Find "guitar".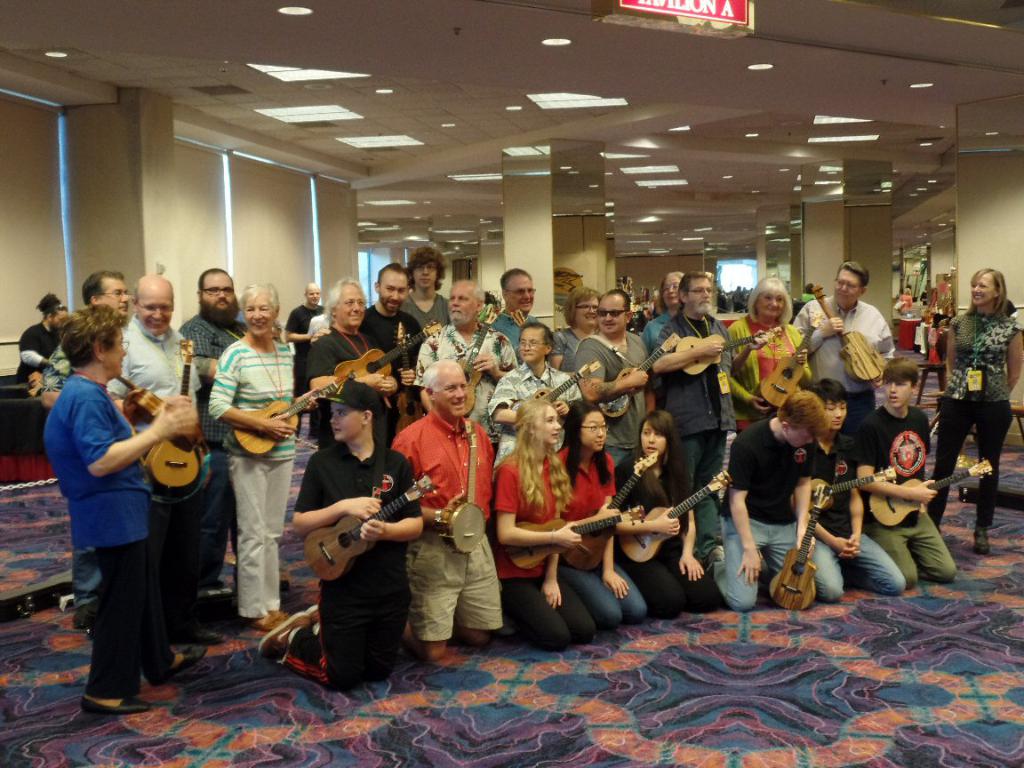
[675,319,778,383].
